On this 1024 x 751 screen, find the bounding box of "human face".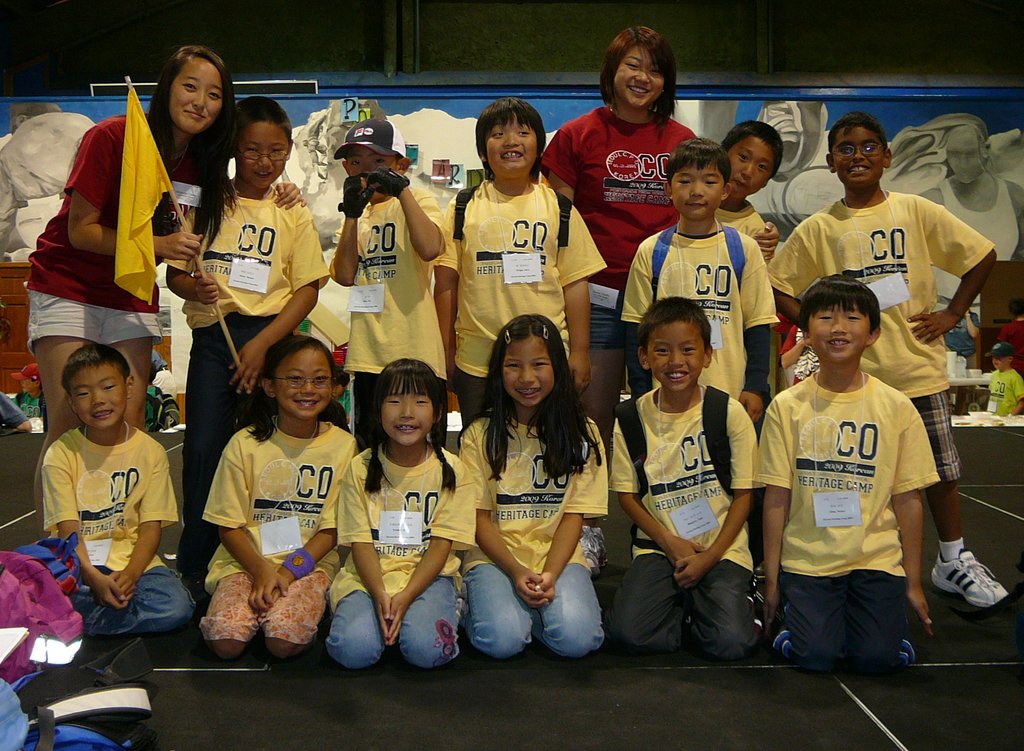
Bounding box: box(21, 381, 37, 391).
